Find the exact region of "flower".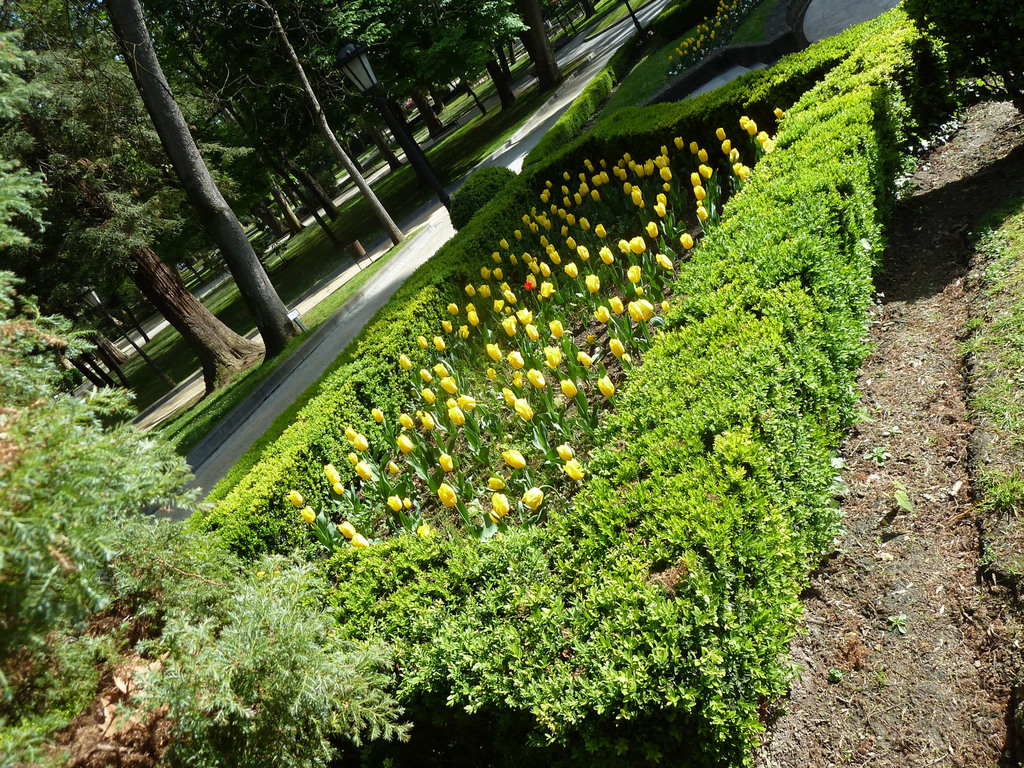
Exact region: [418,339,428,348].
